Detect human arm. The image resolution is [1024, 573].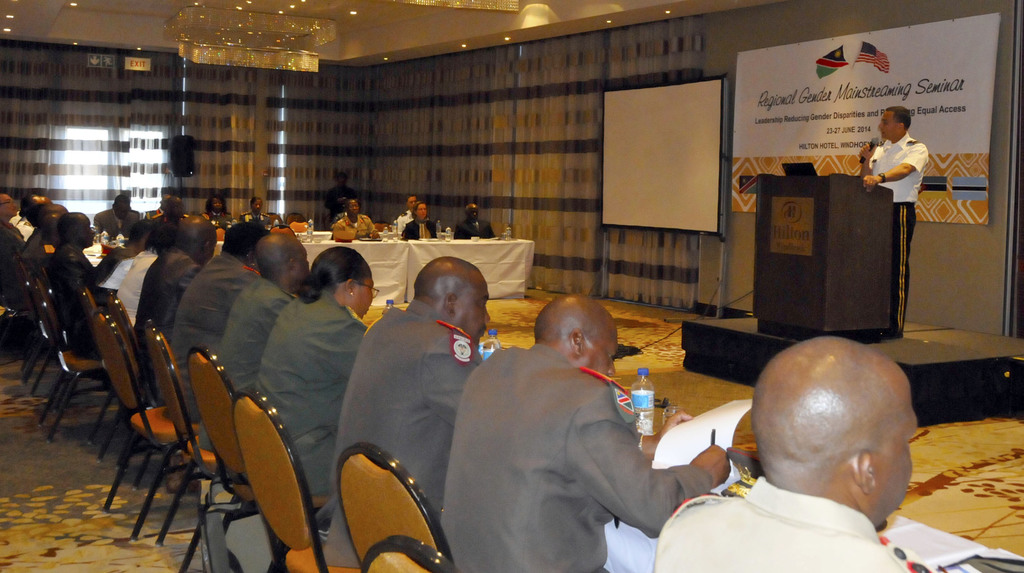
box(269, 289, 286, 330).
